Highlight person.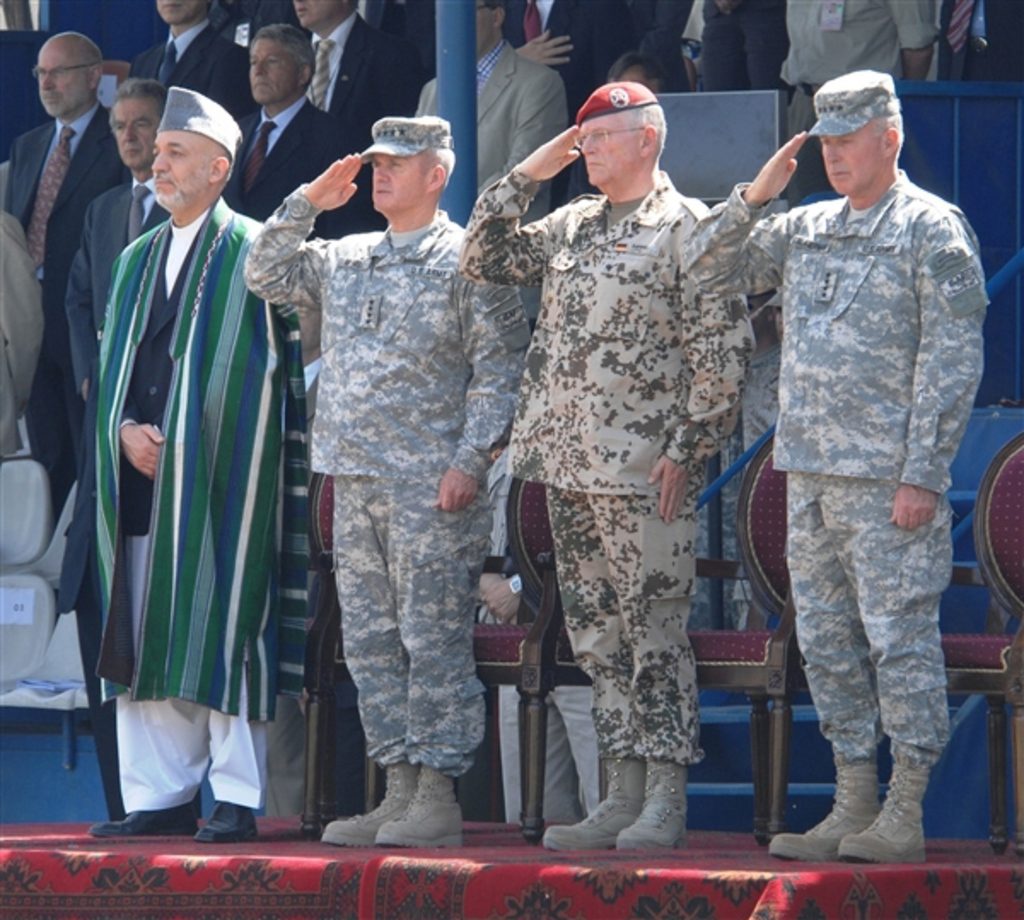
Highlighted region: [left=732, top=58, right=978, bottom=869].
